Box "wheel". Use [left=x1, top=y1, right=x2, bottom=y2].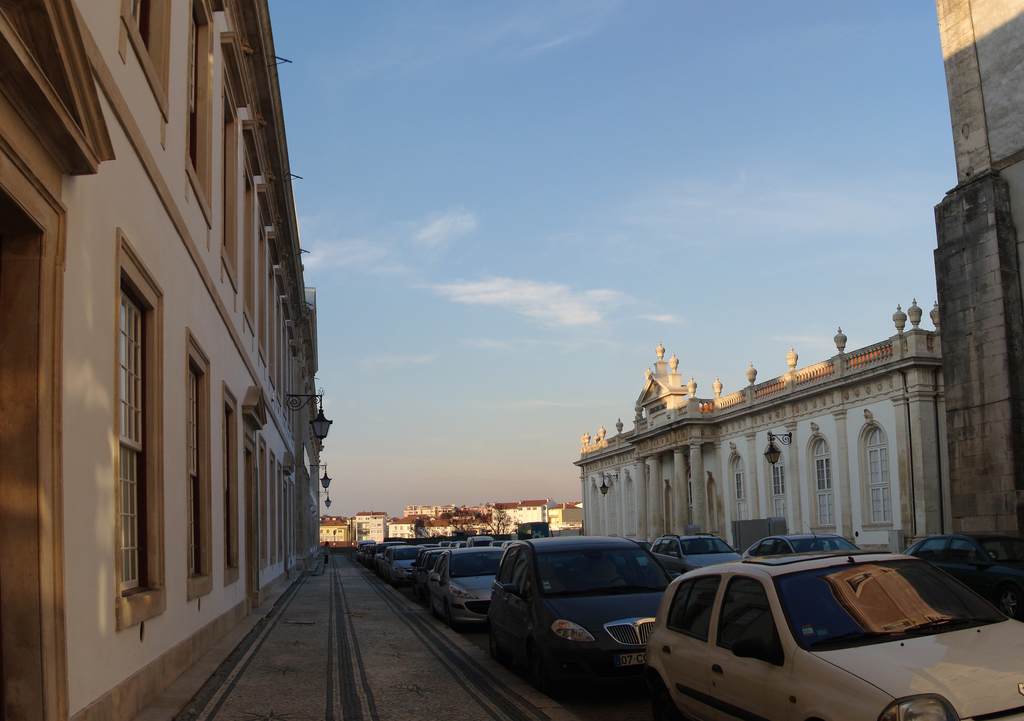
[left=489, top=644, right=514, bottom=662].
